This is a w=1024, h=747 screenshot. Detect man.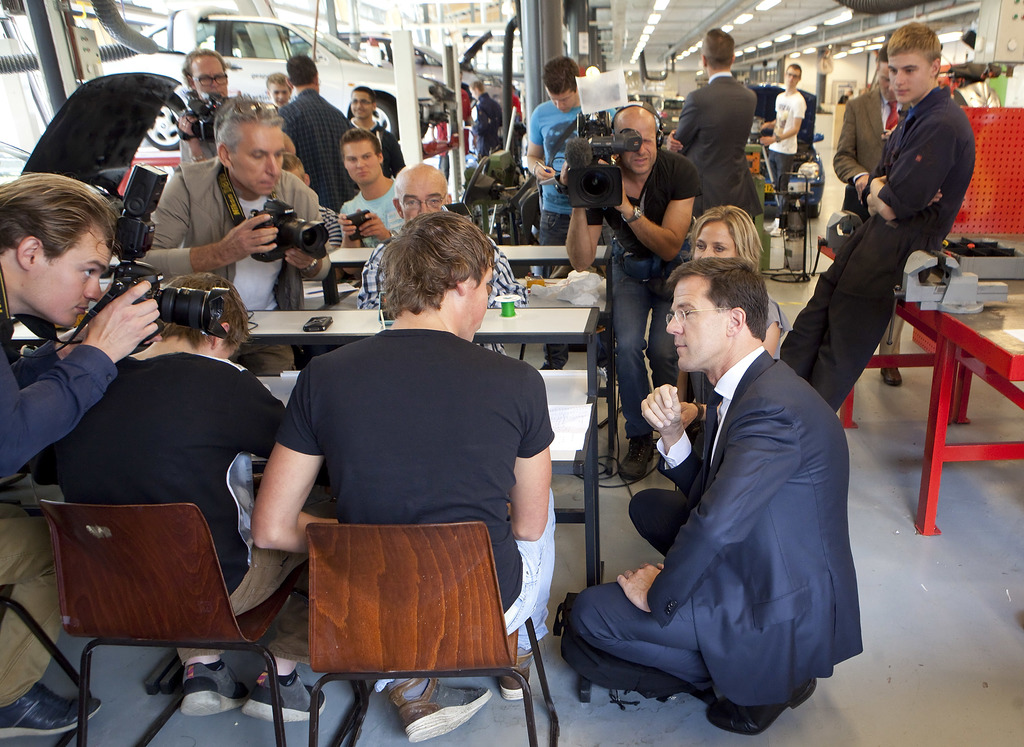
278,50,356,209.
